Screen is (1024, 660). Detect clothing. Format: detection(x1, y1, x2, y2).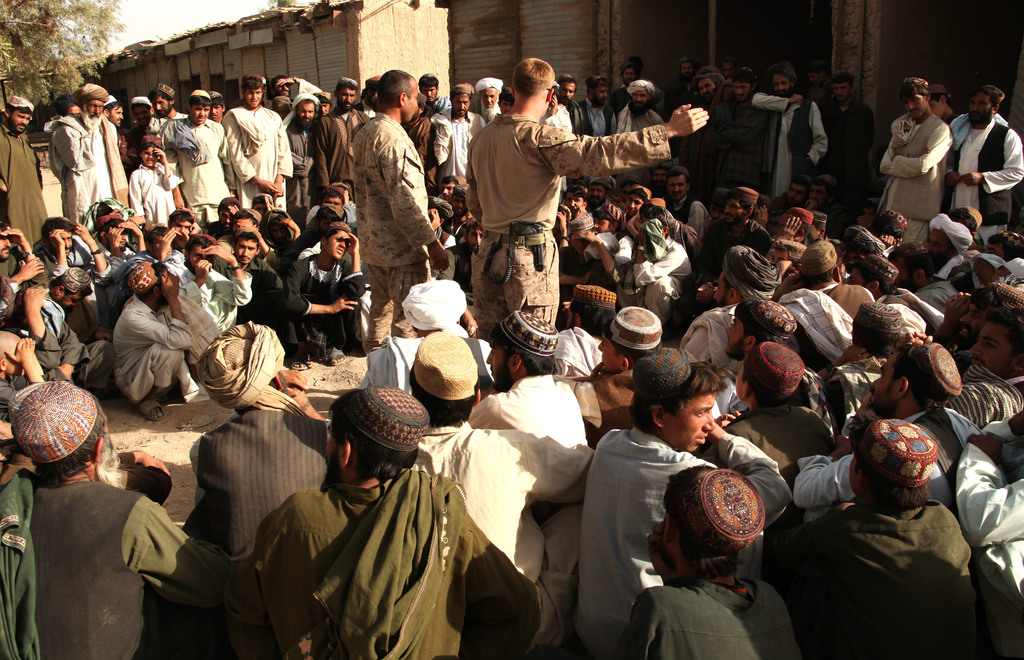
detection(134, 161, 184, 235).
